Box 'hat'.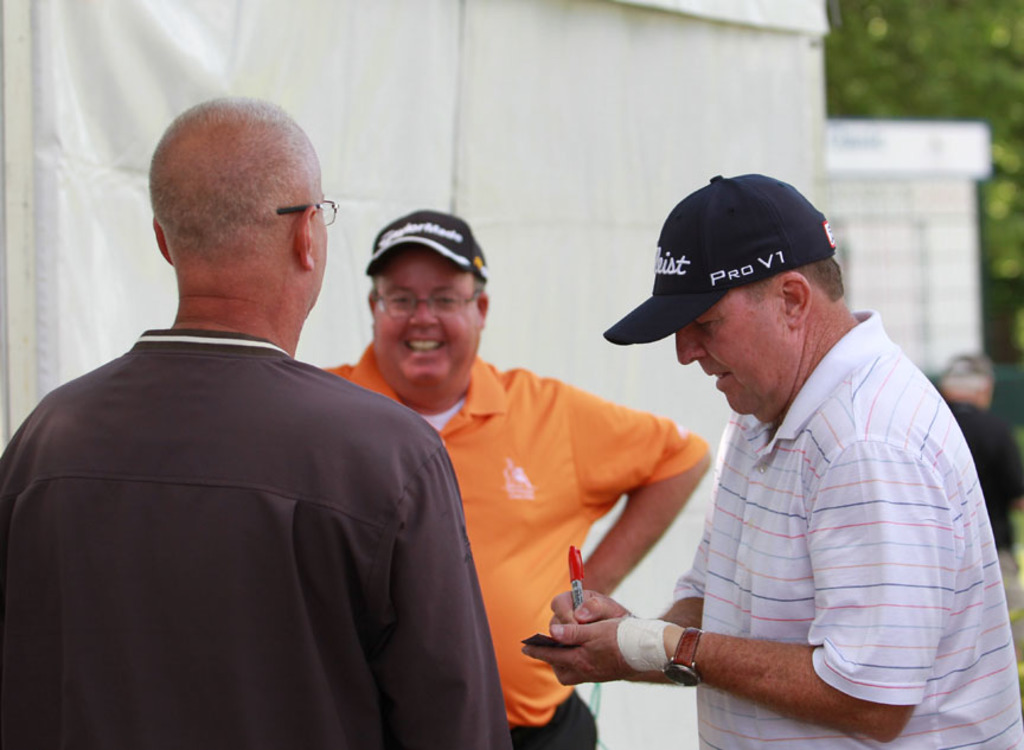
361 209 491 284.
